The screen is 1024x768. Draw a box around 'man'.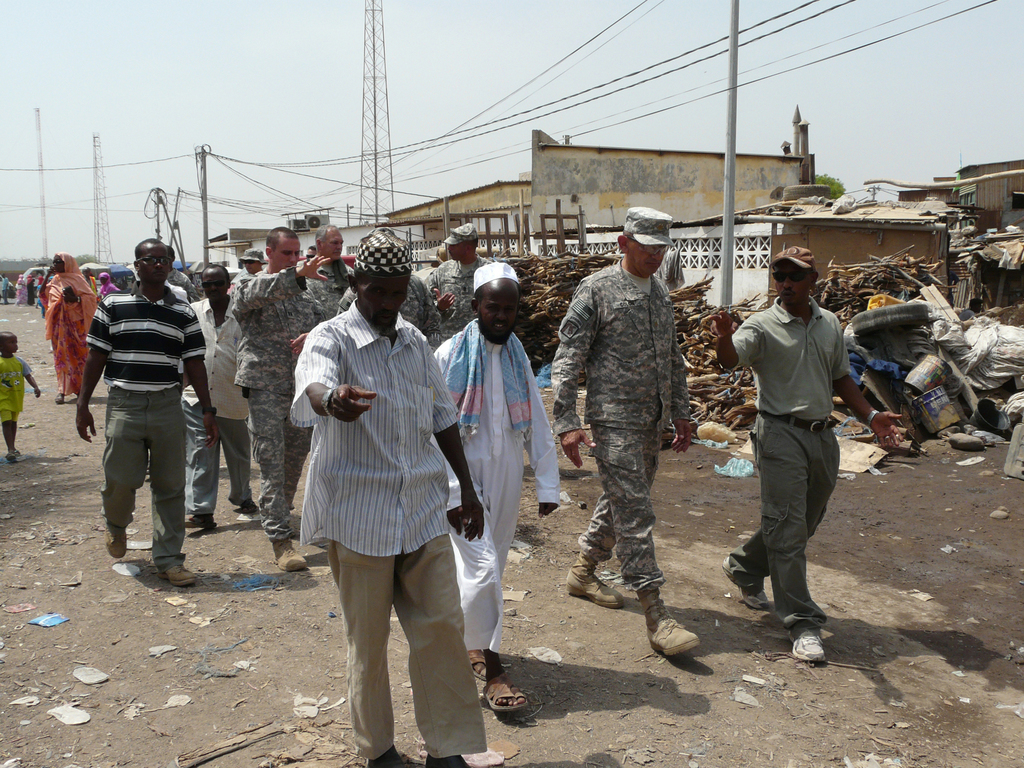
{"x1": 426, "y1": 219, "x2": 484, "y2": 343}.
